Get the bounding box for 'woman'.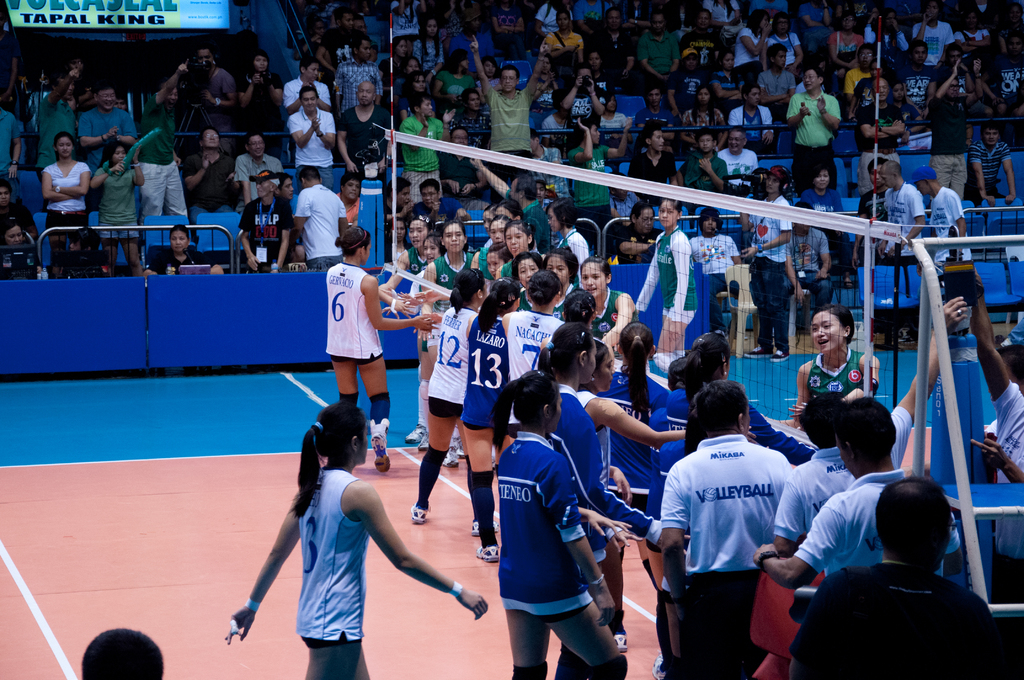
region(236, 50, 283, 144).
